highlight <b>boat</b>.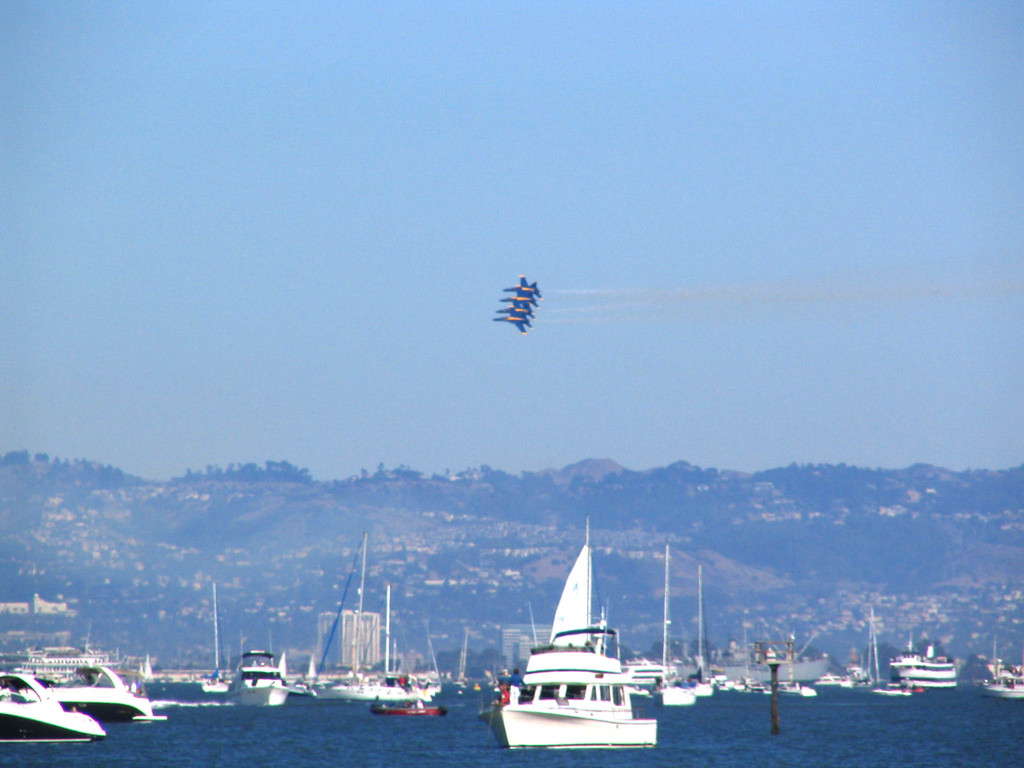
Highlighted region: 886,632,959,691.
